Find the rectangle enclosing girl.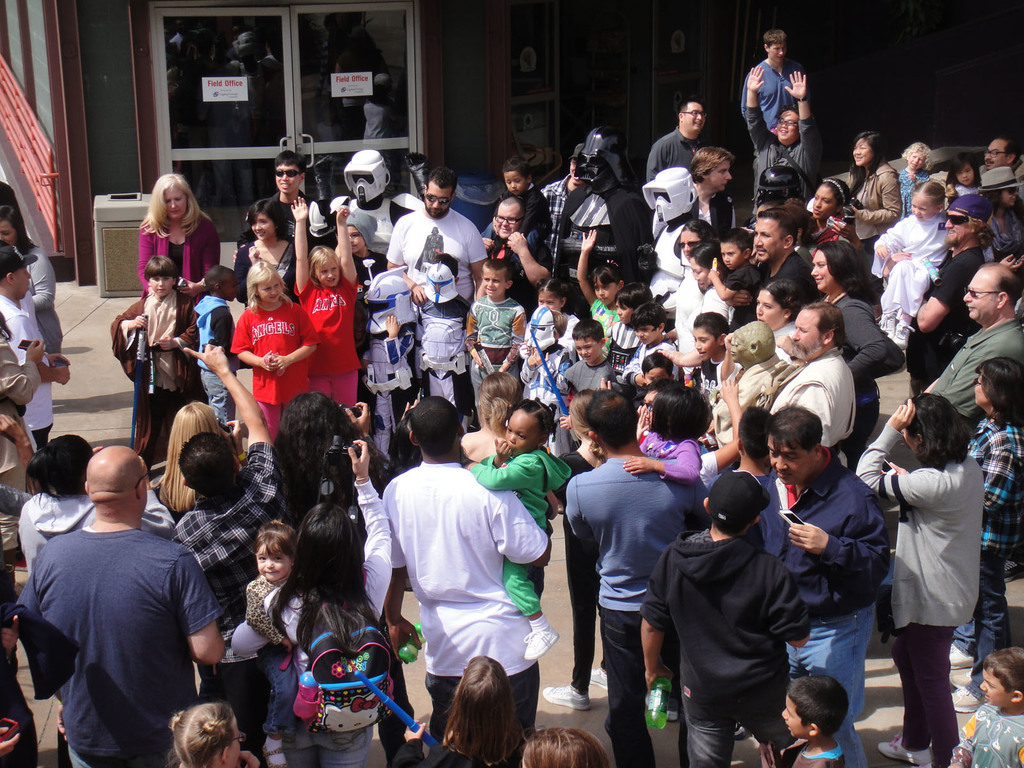
box=[111, 258, 211, 477].
